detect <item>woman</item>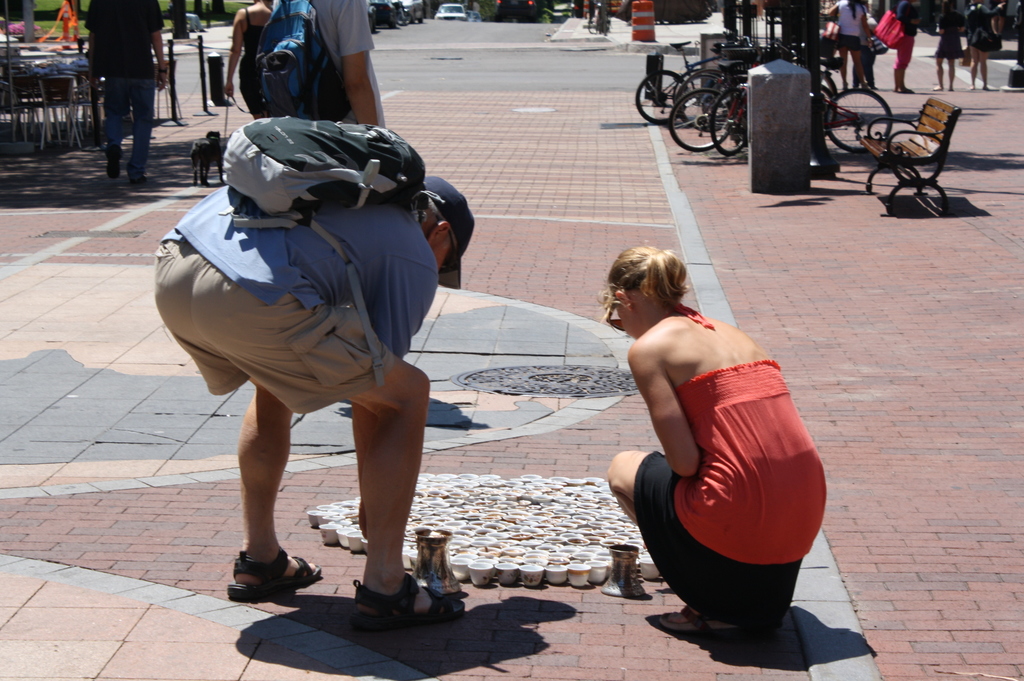
x1=957 y1=0 x2=1005 y2=92
